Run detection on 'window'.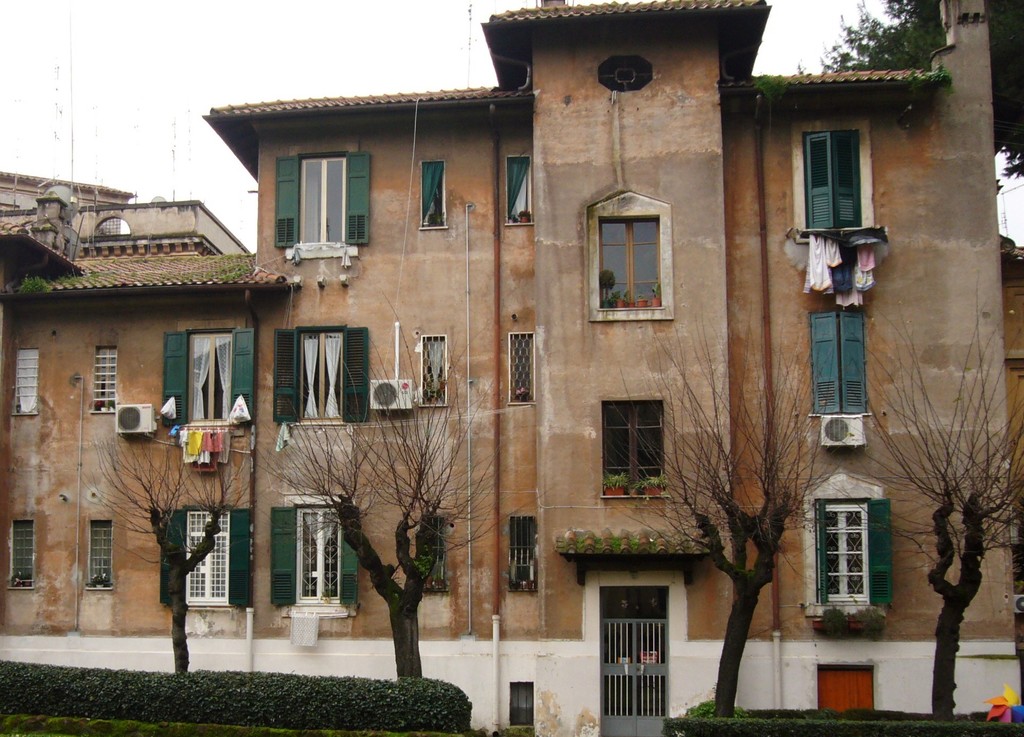
Result: [left=299, top=150, right=344, bottom=241].
